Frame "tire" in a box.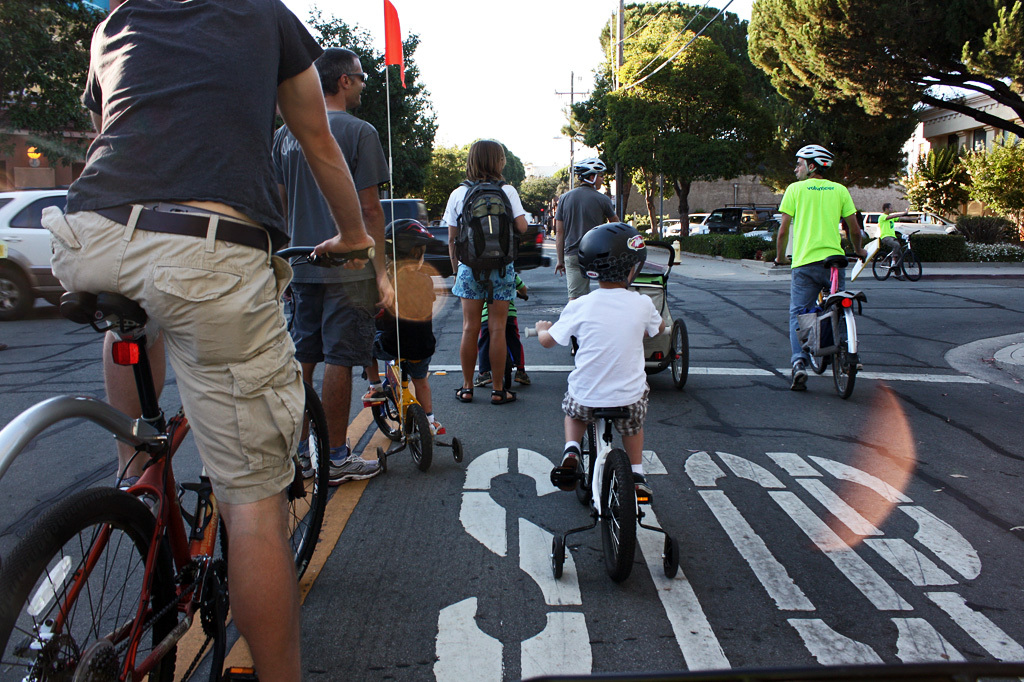
crop(660, 529, 684, 579).
